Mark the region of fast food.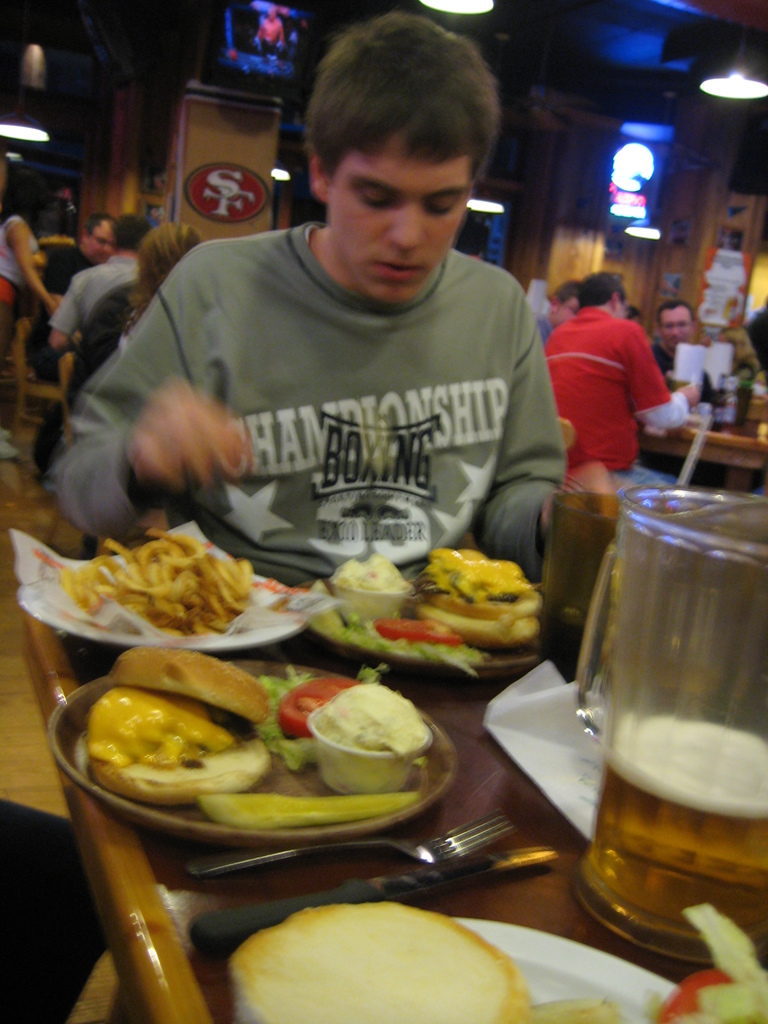
Region: bbox(239, 897, 542, 1023).
